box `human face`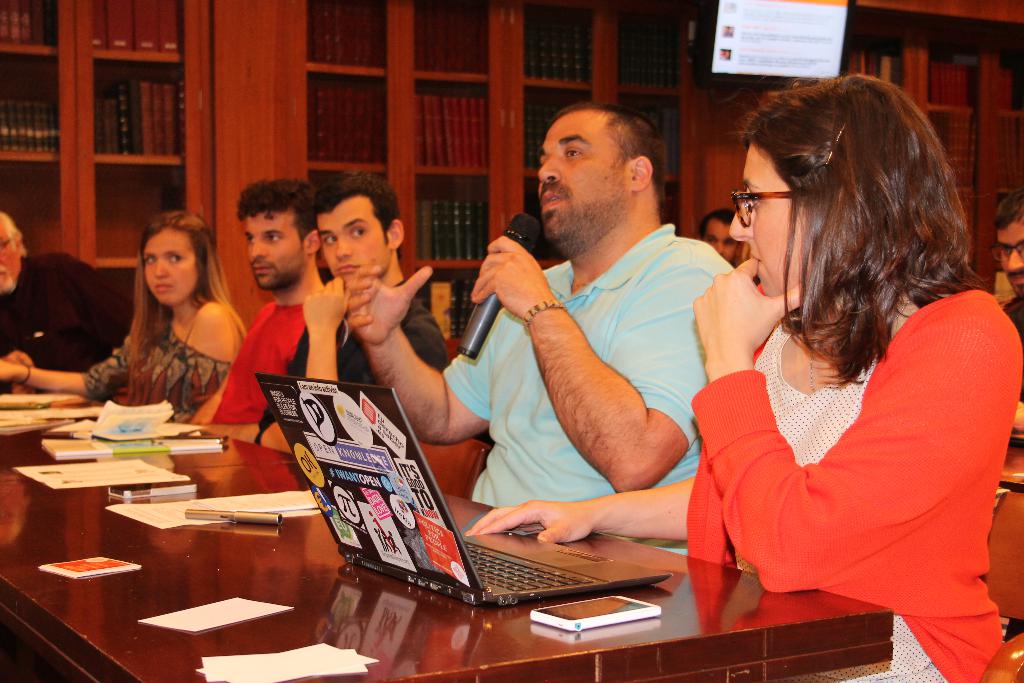
box(316, 198, 390, 286)
